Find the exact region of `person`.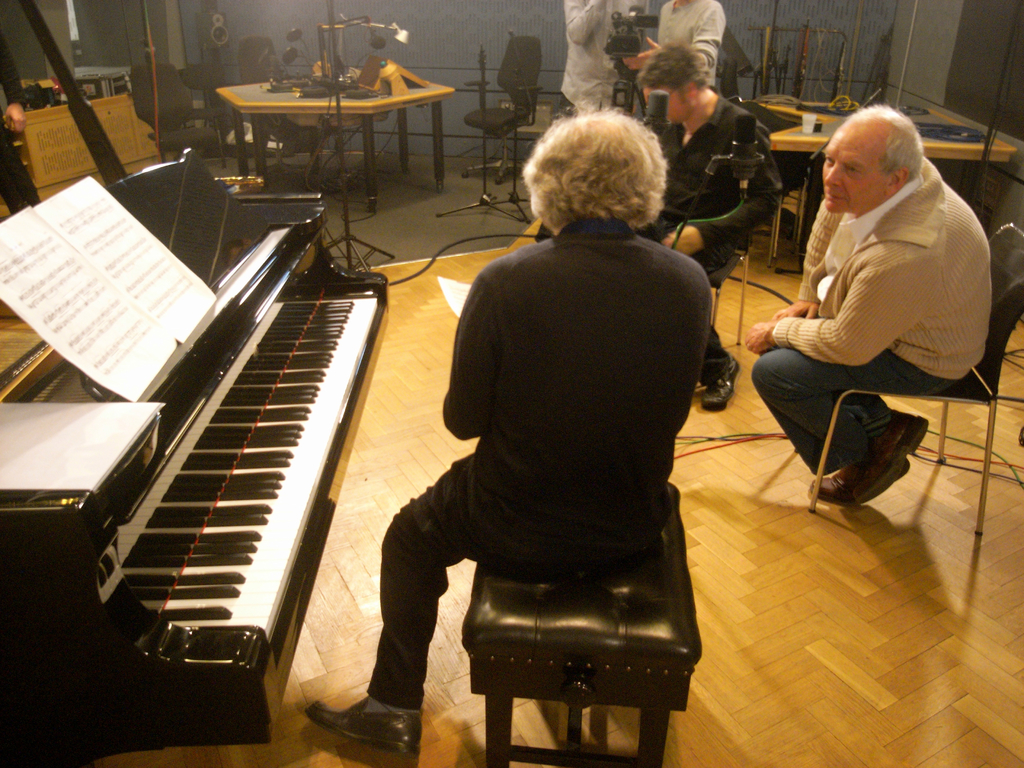
Exact region: (634, 38, 783, 410).
